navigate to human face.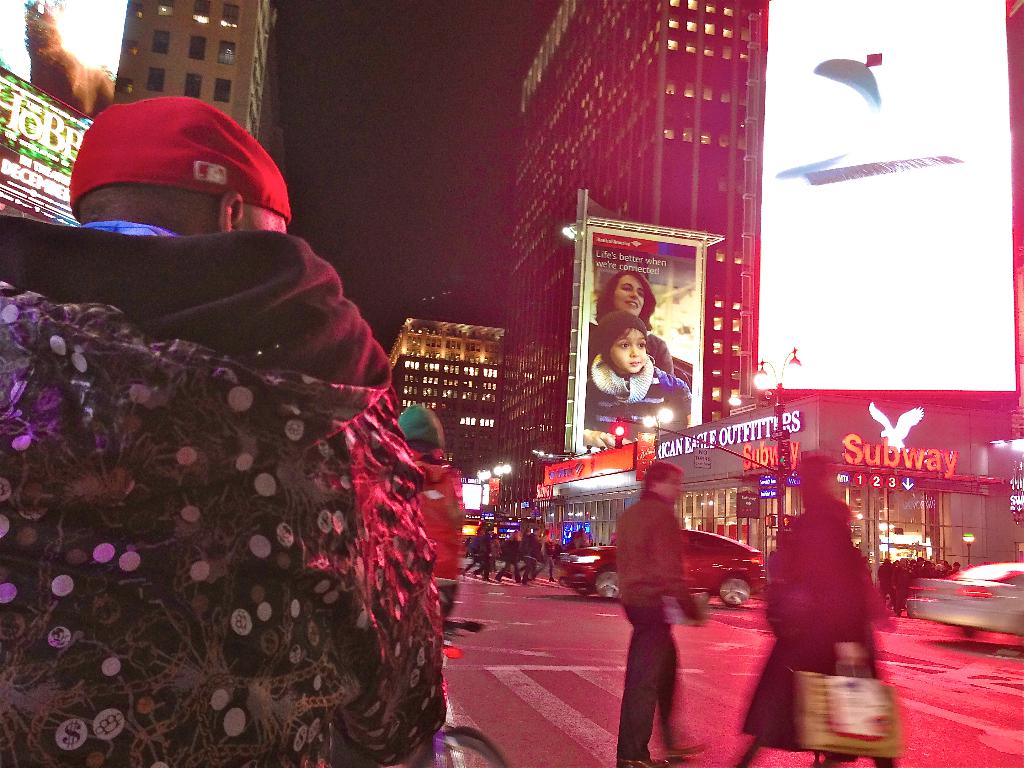
Navigation target: bbox(656, 474, 685, 500).
